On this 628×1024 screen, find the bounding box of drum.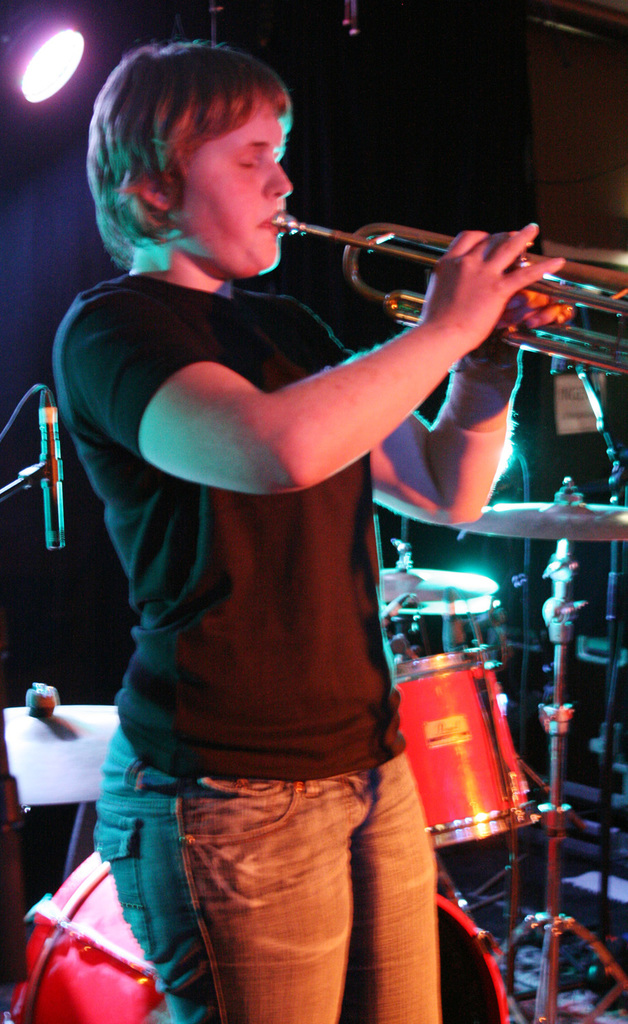
Bounding box: locate(389, 591, 510, 672).
